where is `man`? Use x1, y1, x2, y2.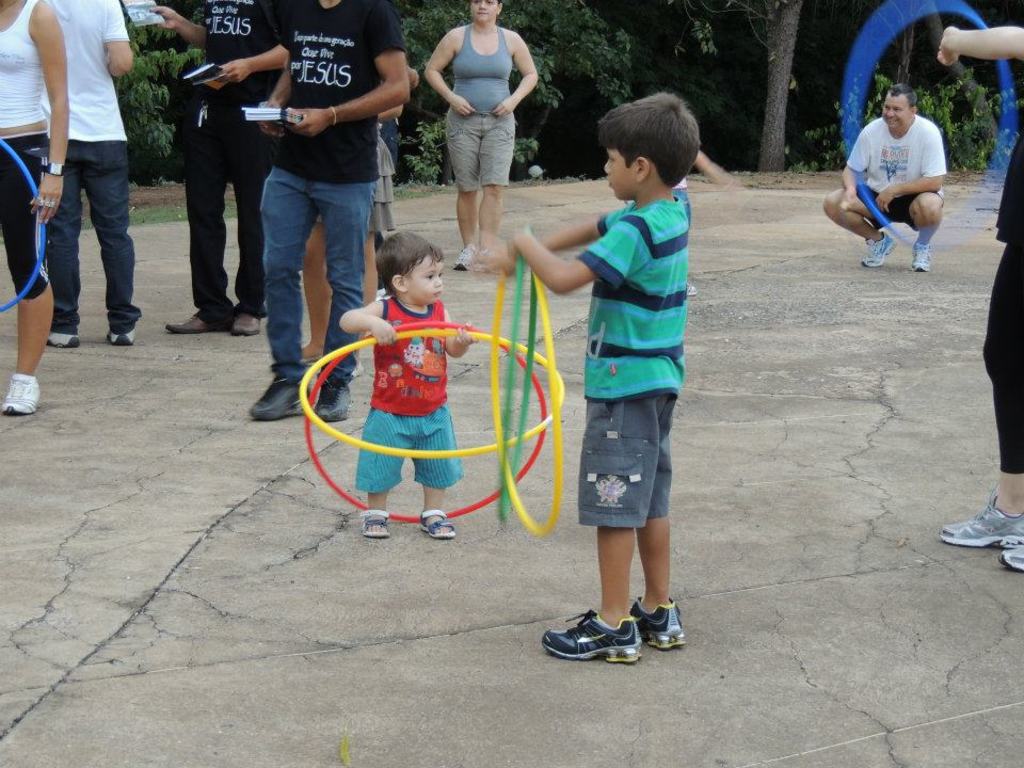
41, 0, 133, 347.
